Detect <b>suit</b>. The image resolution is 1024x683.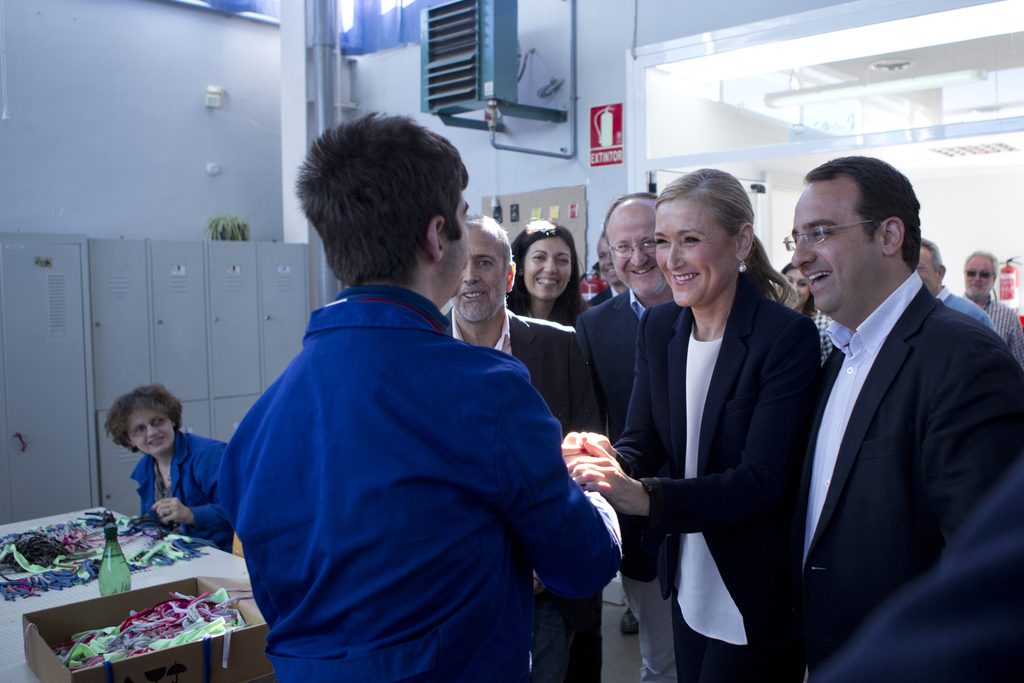
x1=936 y1=279 x2=999 y2=340.
